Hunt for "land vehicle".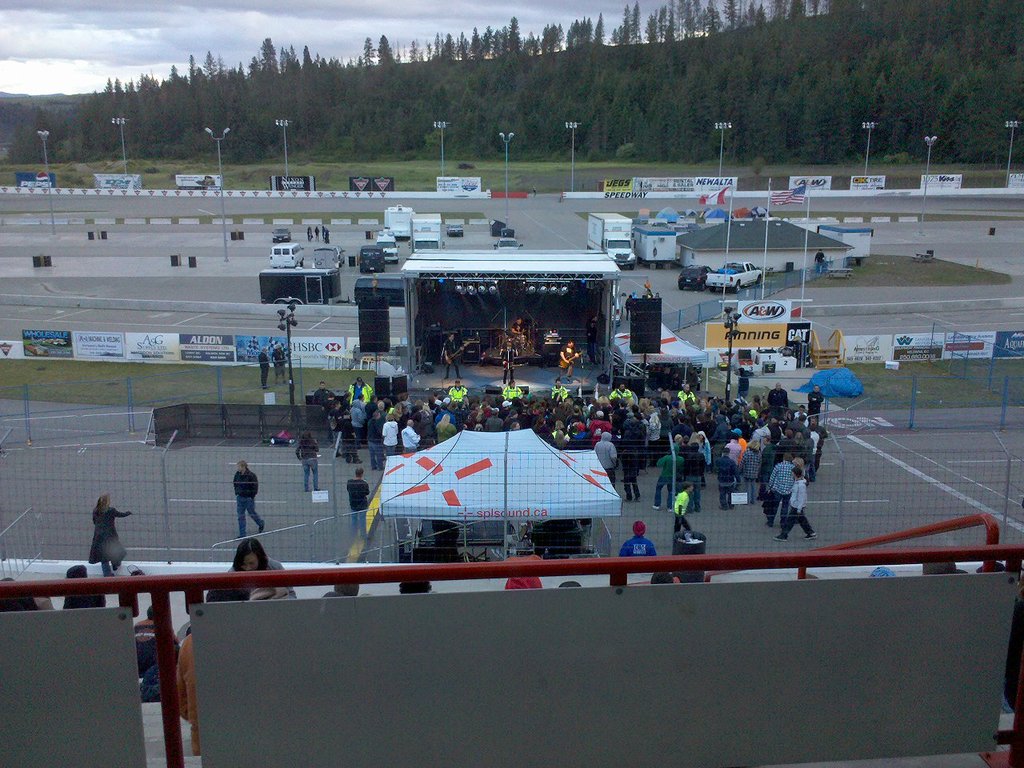
Hunted down at <bbox>314, 247, 346, 267</bbox>.
